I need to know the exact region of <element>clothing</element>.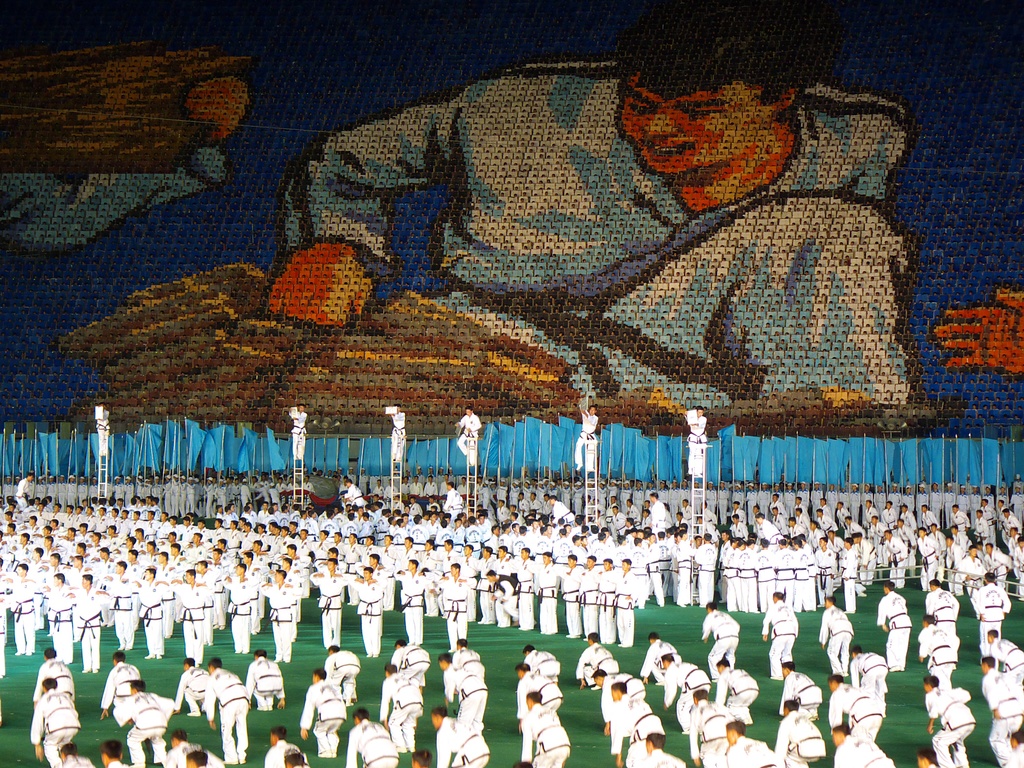
Region: [x1=721, y1=740, x2=775, y2=767].
